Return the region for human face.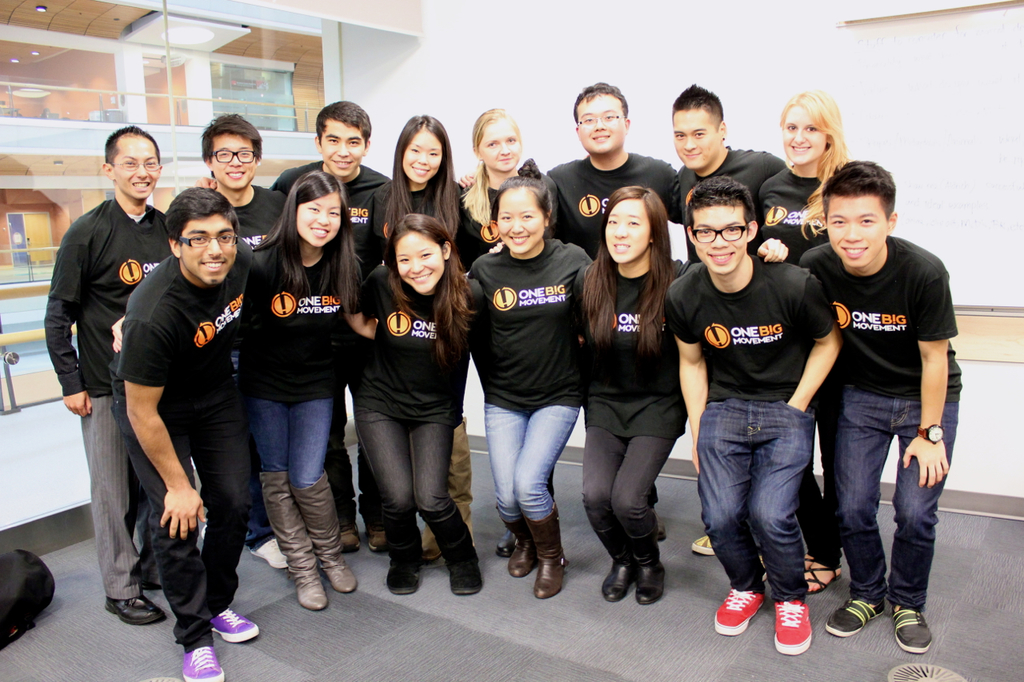
[691,205,746,281].
